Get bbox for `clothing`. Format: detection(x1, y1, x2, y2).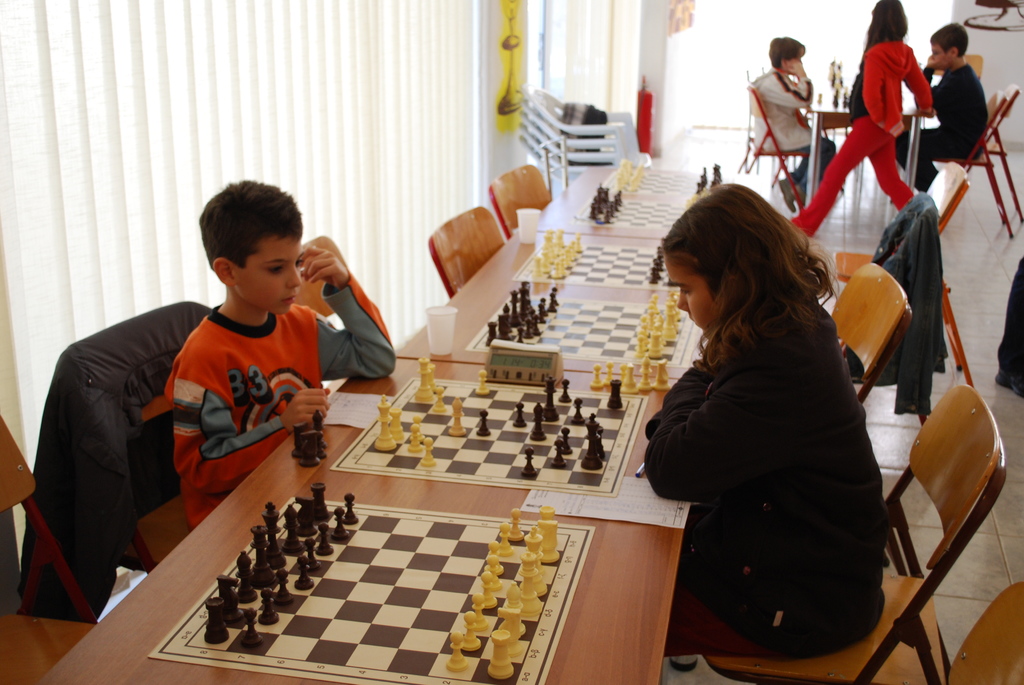
detection(747, 65, 836, 203).
